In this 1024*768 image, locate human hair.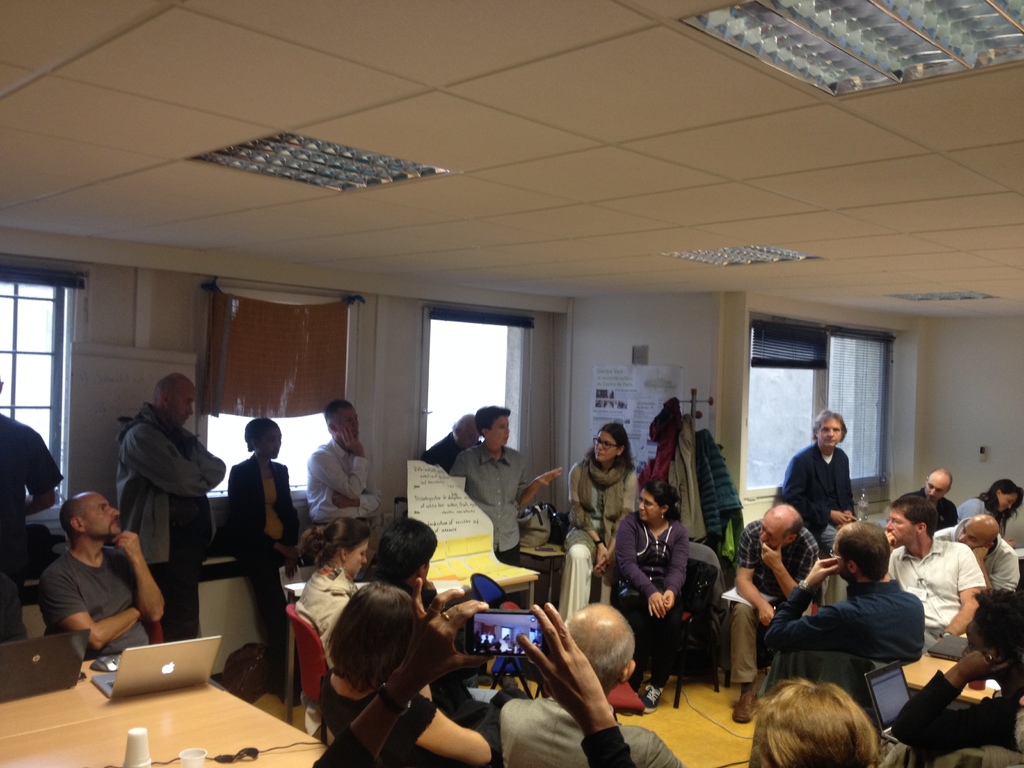
Bounding box: x1=295 y1=515 x2=372 y2=572.
